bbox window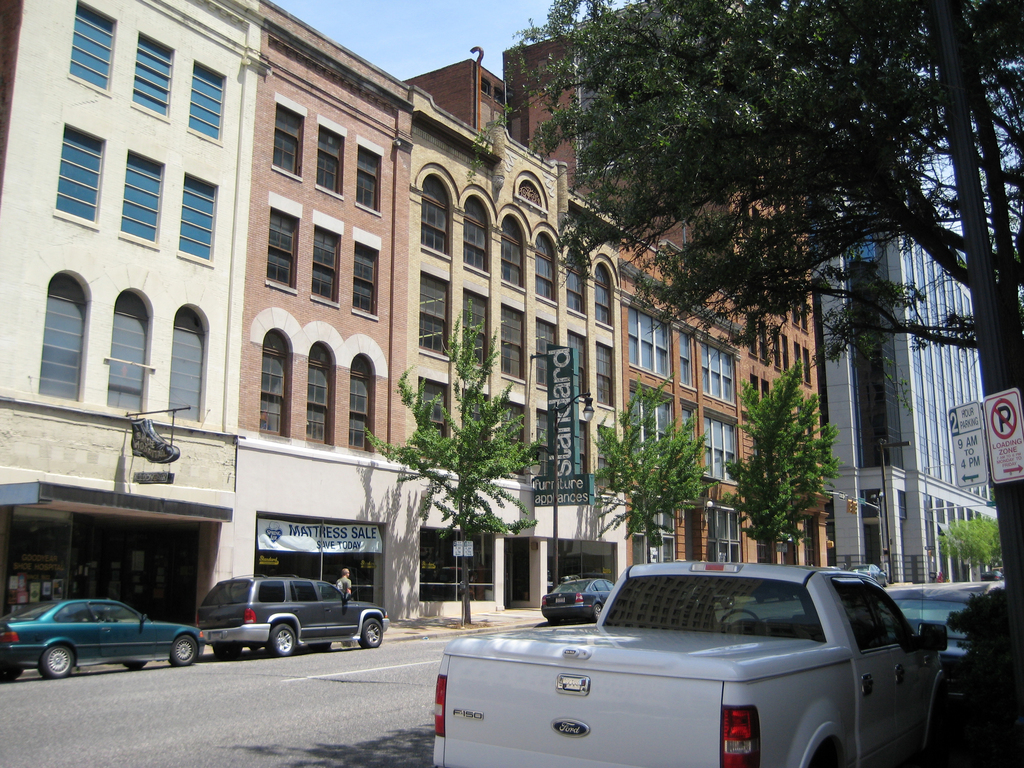
Rect(499, 401, 525, 476)
